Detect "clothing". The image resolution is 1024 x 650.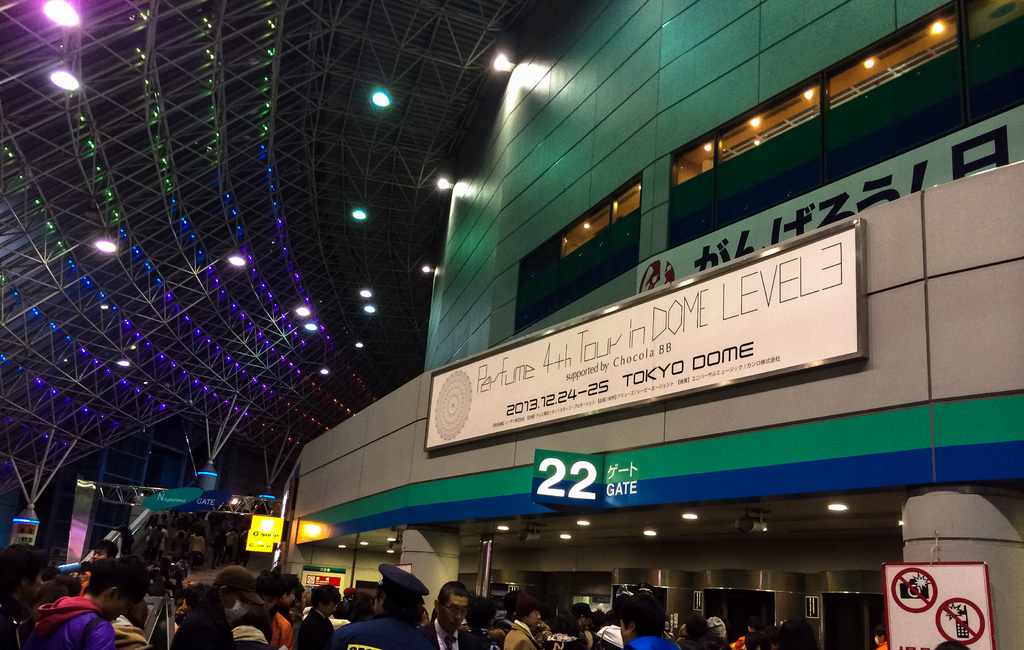
<region>583, 629, 593, 649</region>.
